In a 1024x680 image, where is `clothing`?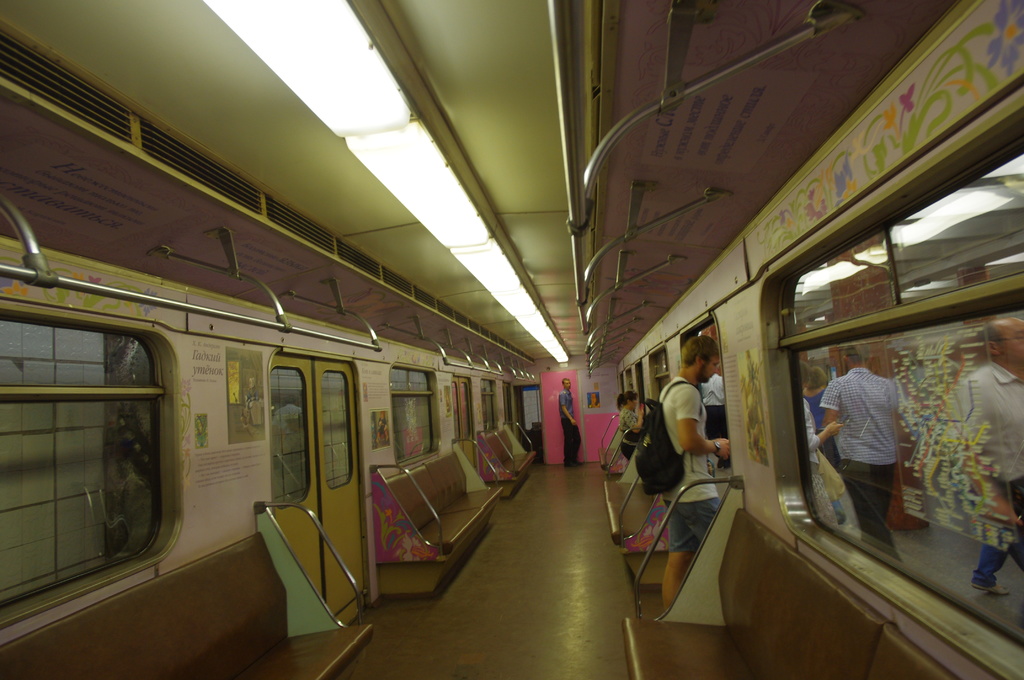
819,366,910,461.
